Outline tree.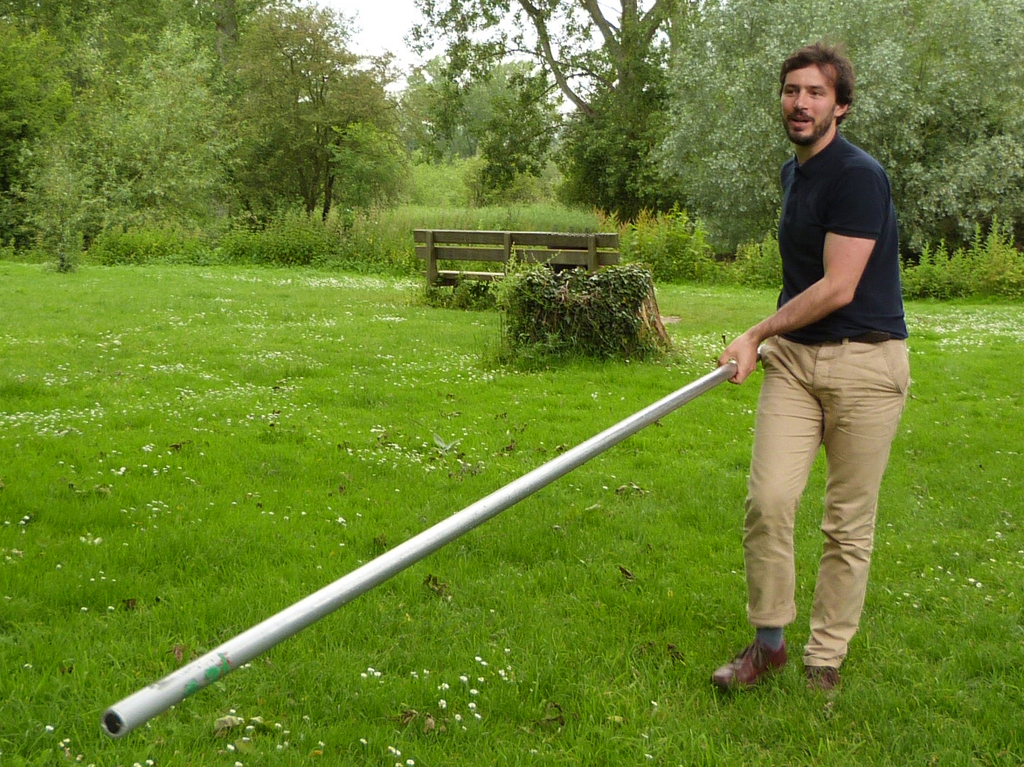
Outline: (377,49,571,162).
